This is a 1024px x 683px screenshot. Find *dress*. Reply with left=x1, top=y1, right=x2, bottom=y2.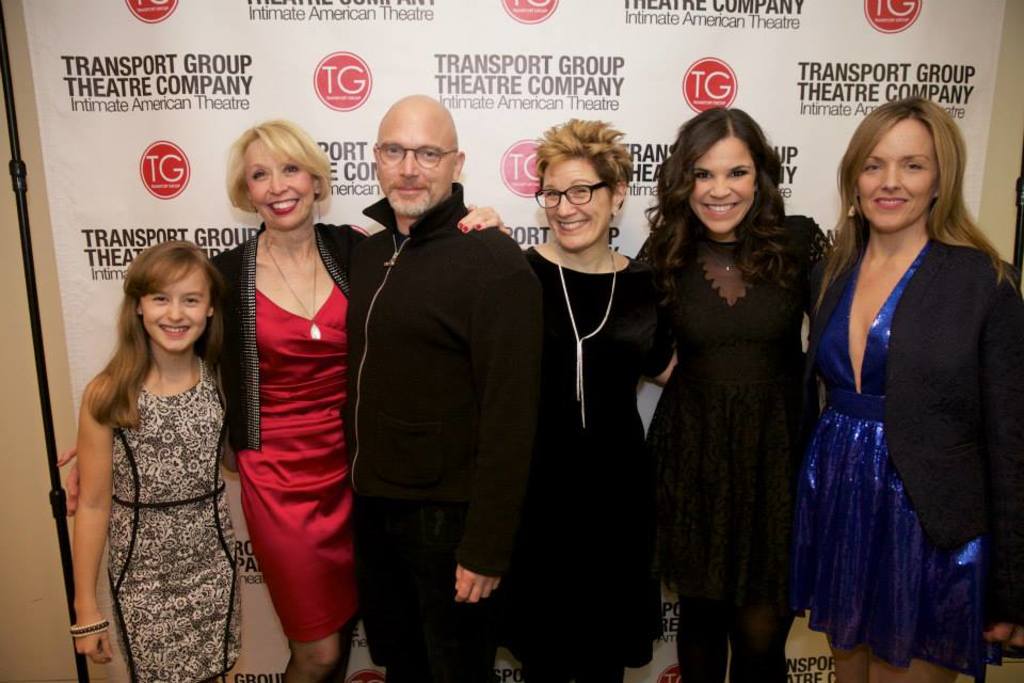
left=801, top=243, right=994, bottom=667.
